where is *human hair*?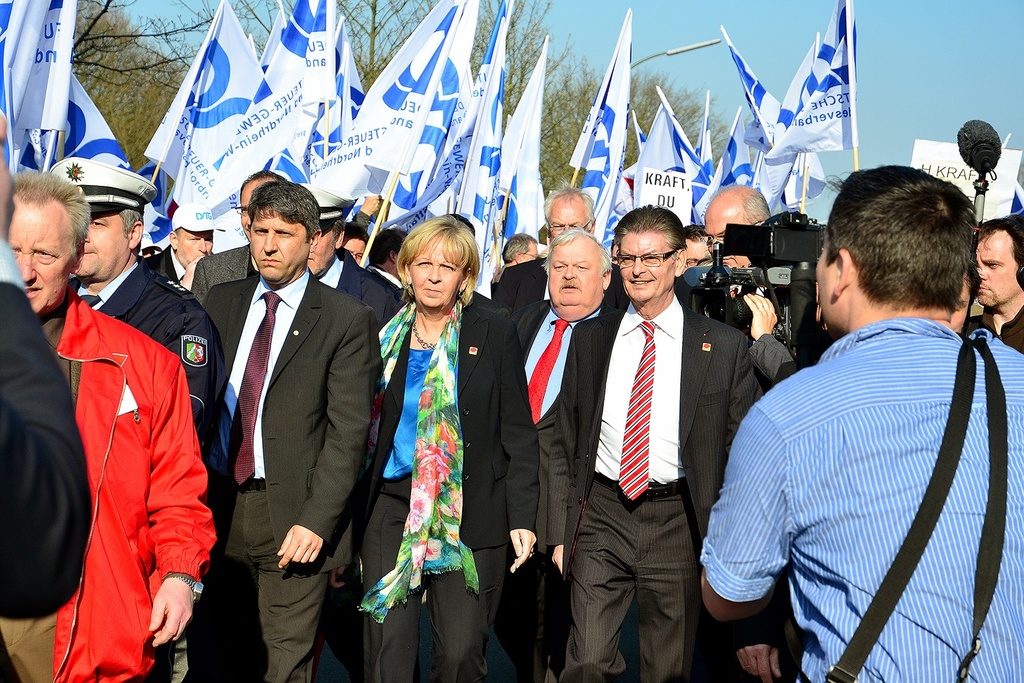
region(543, 229, 609, 275).
